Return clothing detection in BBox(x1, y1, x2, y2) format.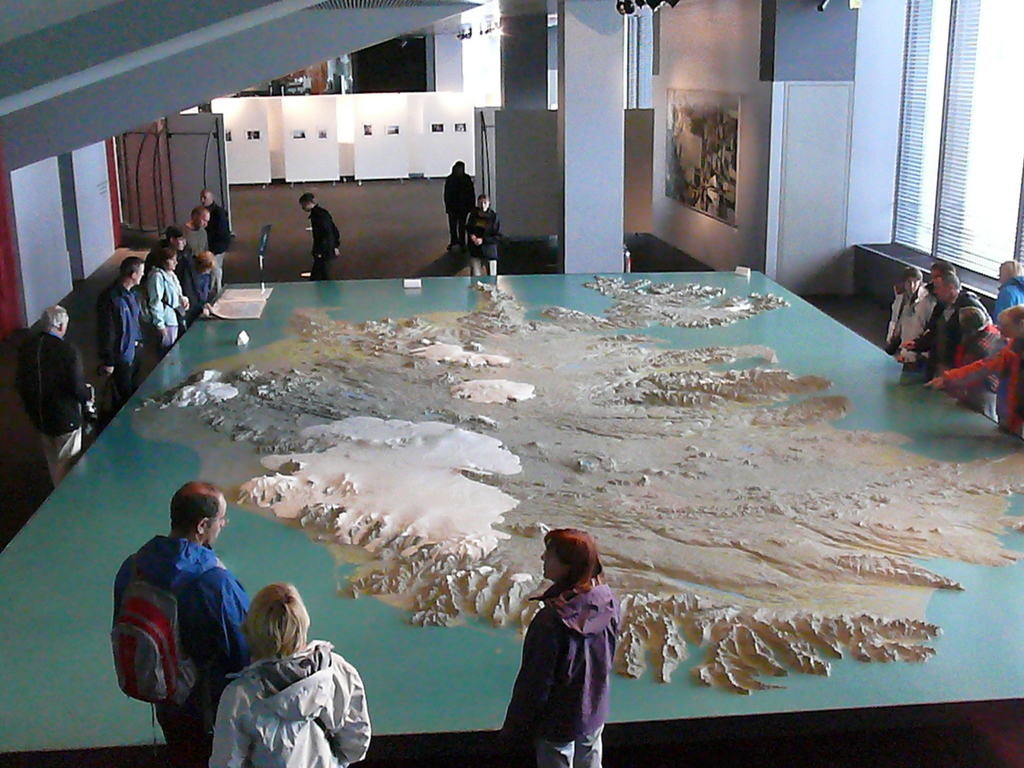
BBox(438, 168, 483, 236).
